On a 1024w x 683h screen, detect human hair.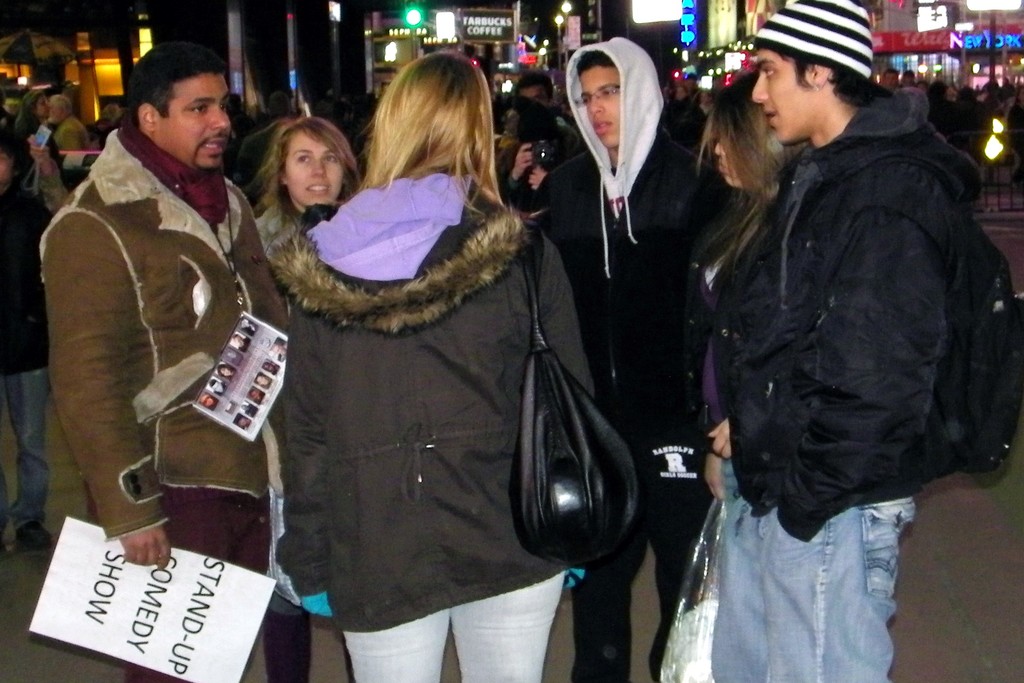
<region>120, 42, 229, 136</region>.
